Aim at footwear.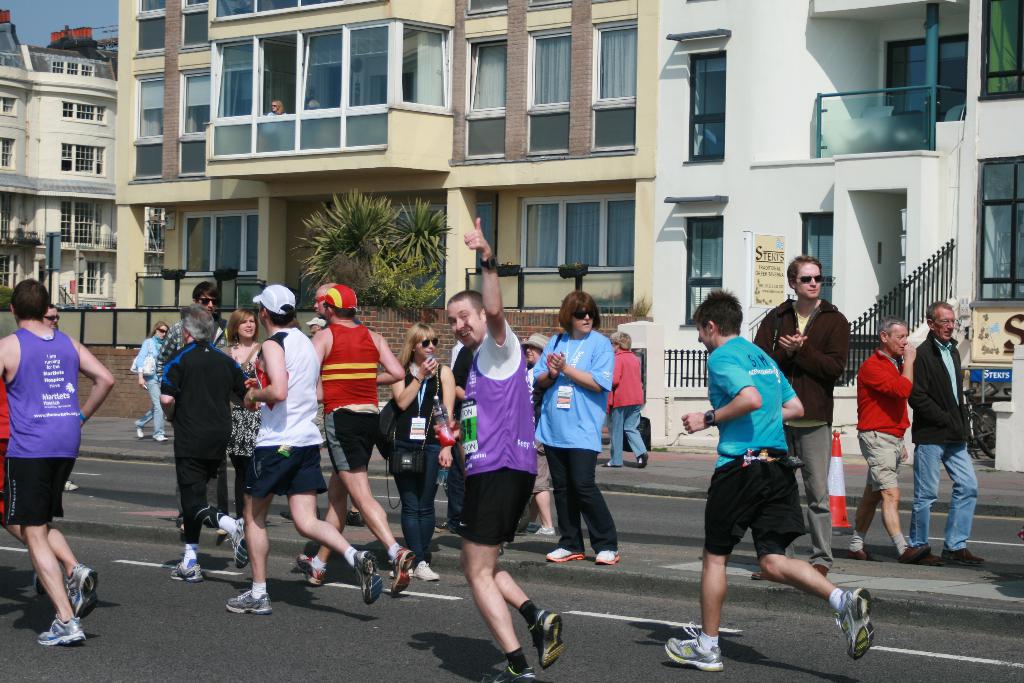
Aimed at (left=280, top=507, right=320, bottom=518).
